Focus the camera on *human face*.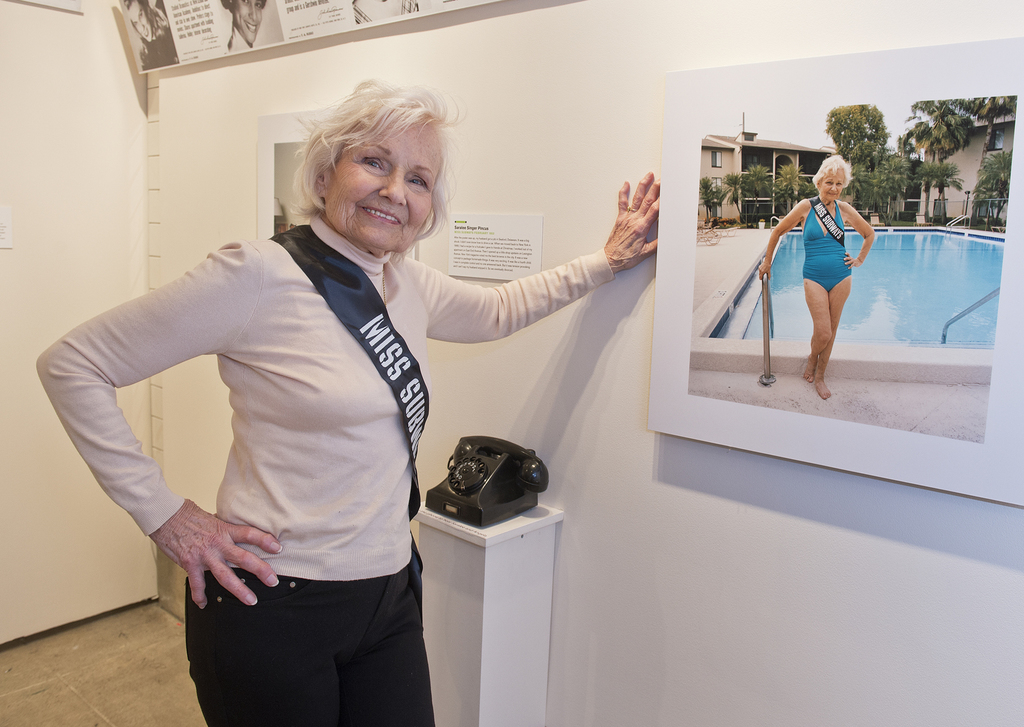
Focus region: left=819, top=167, right=844, bottom=206.
